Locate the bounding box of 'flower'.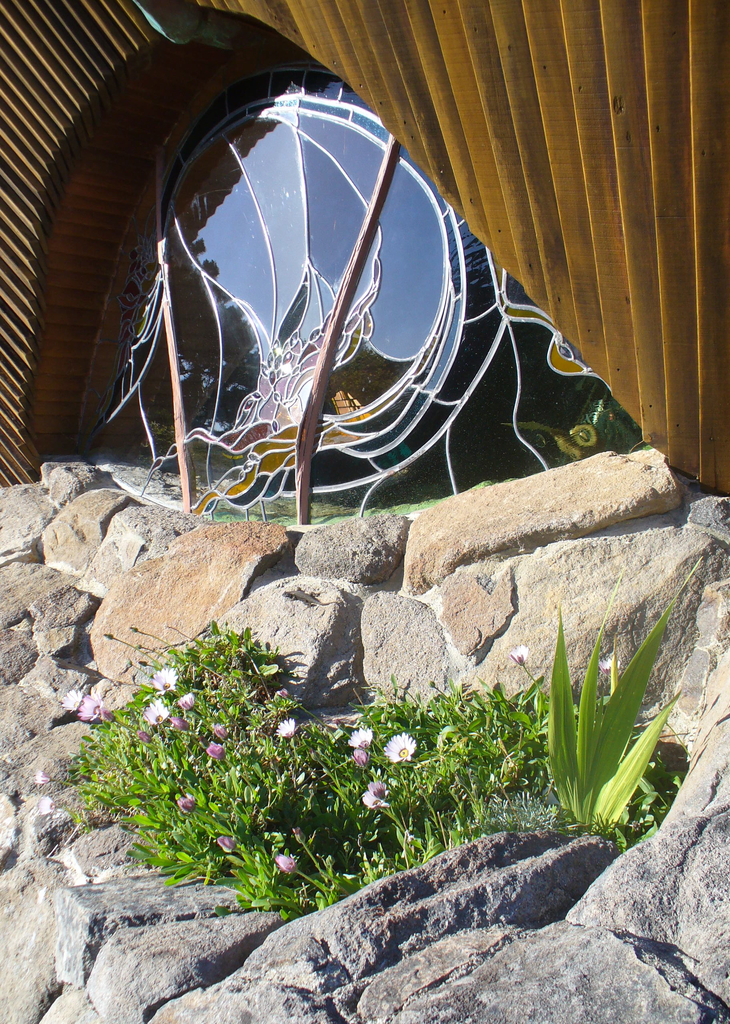
Bounding box: [177, 692, 205, 710].
